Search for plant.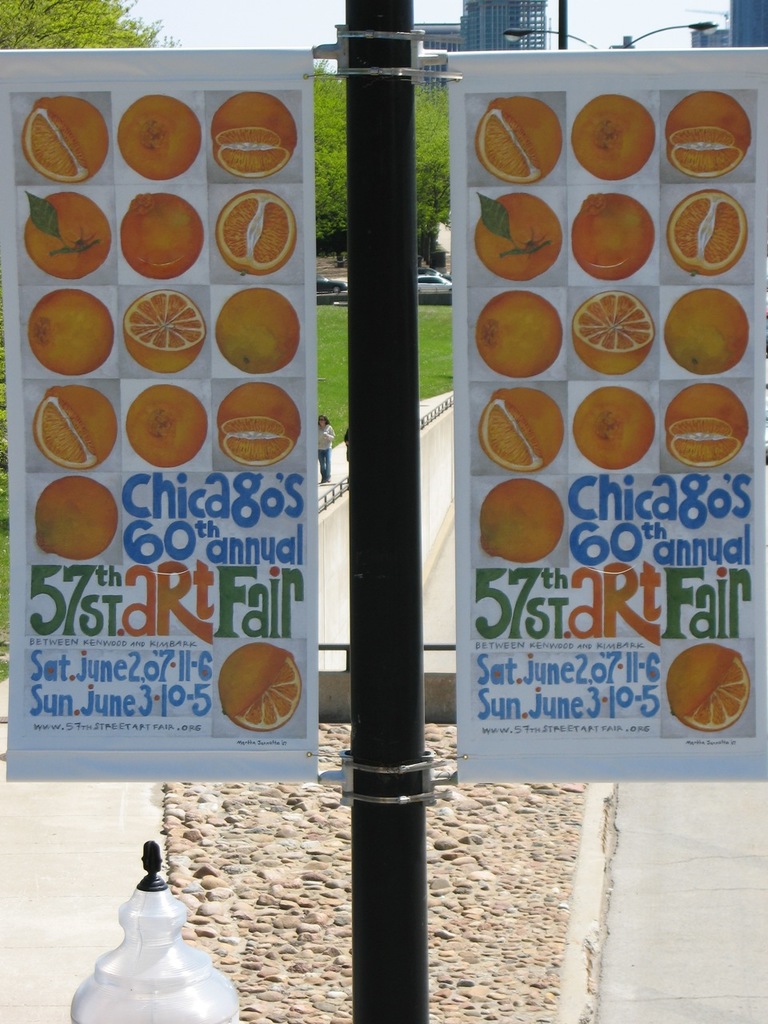
Found at (left=314, top=242, right=334, bottom=257).
